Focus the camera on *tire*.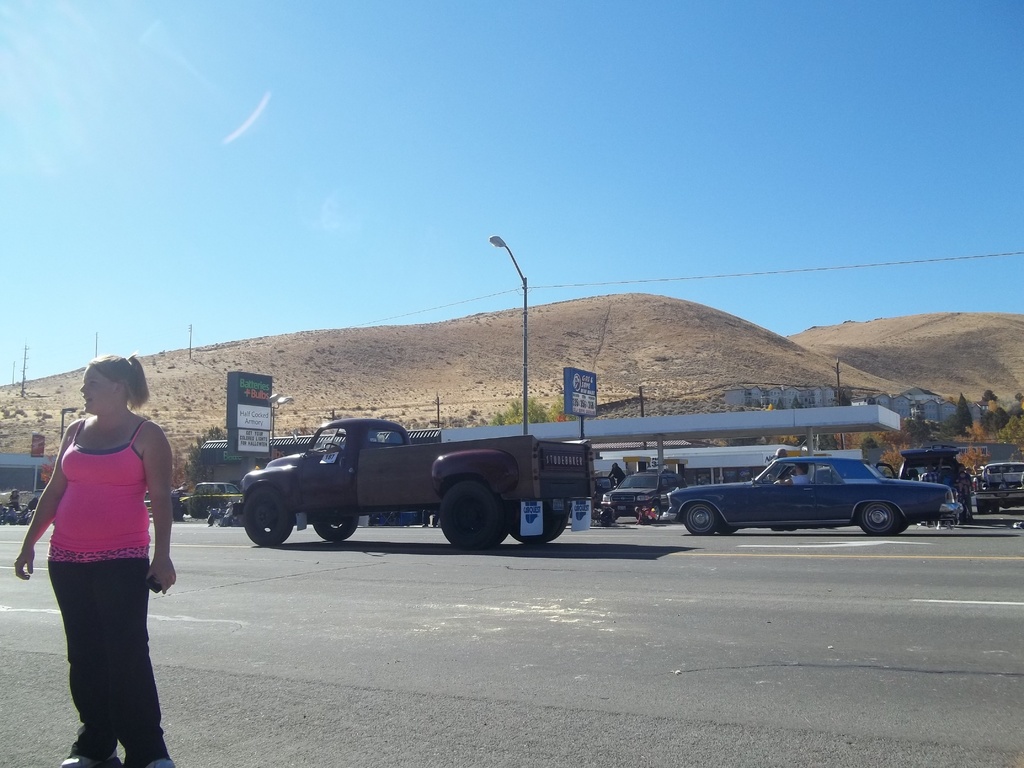
Focus region: (left=685, top=503, right=719, bottom=535).
